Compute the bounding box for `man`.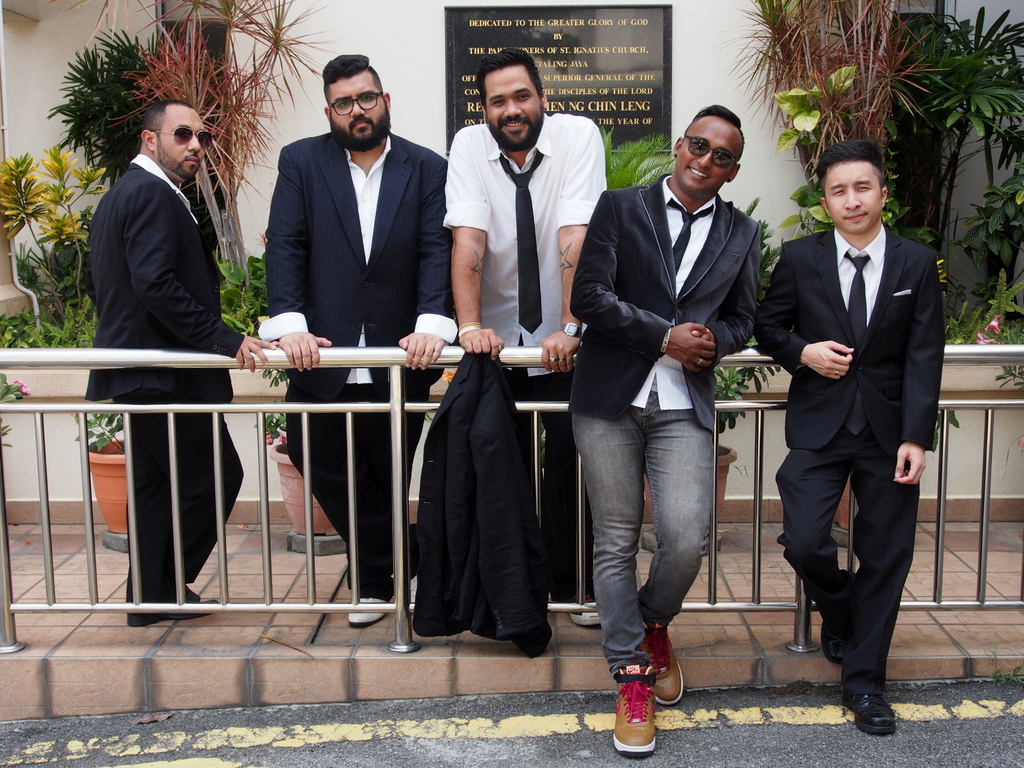
box(560, 105, 774, 709).
